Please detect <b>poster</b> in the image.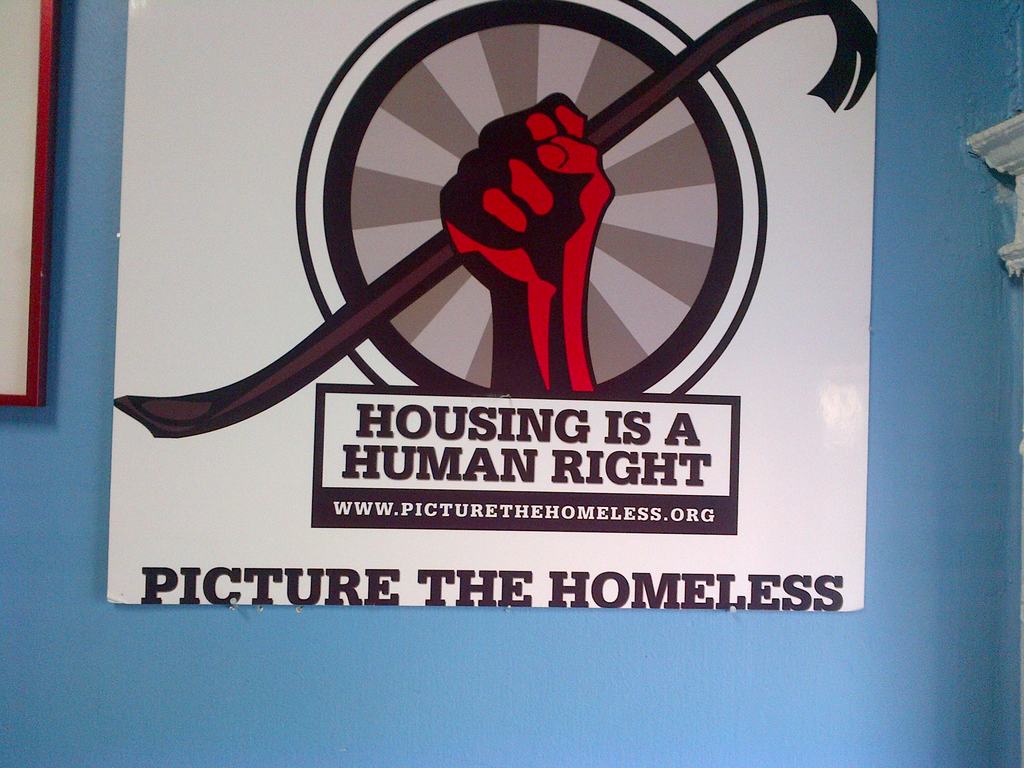
detection(101, 0, 875, 607).
